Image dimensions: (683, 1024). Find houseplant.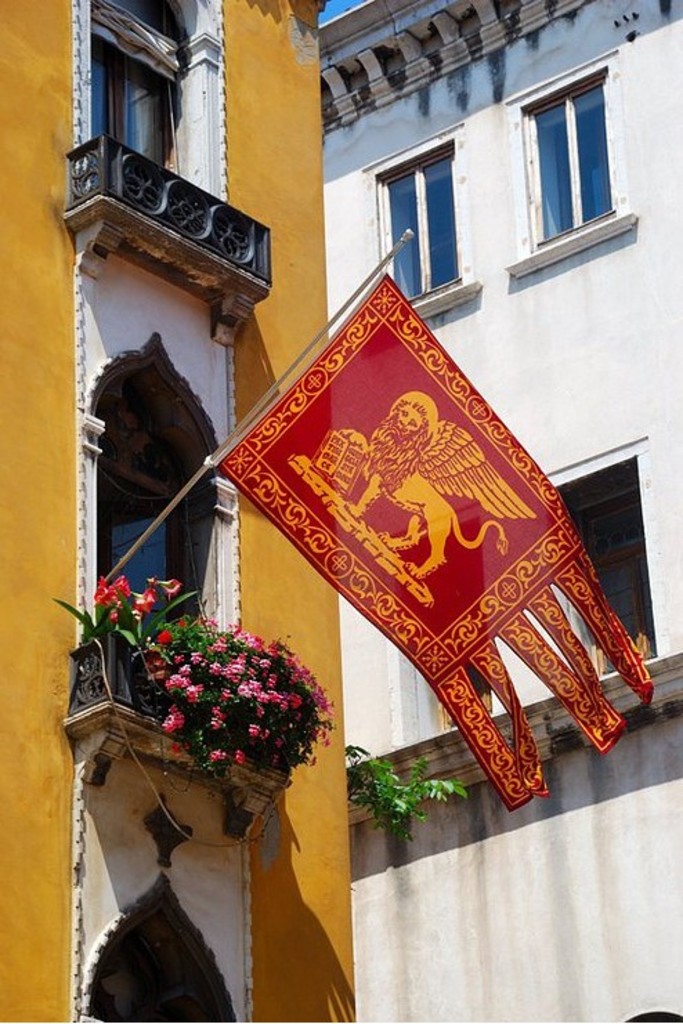
119,620,339,835.
